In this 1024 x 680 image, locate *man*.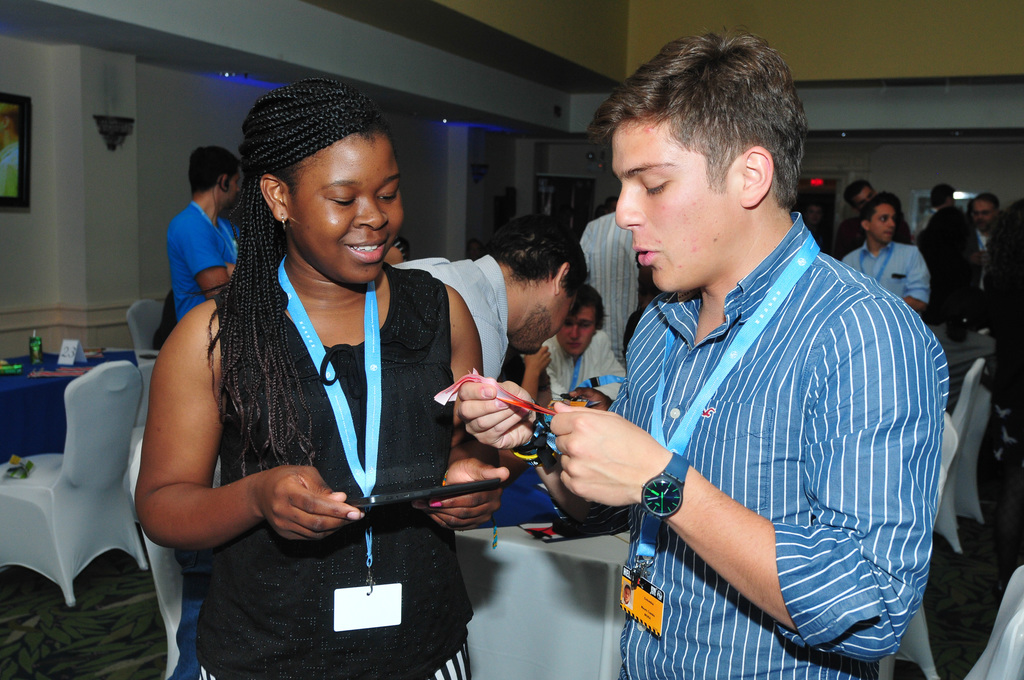
Bounding box: locate(939, 185, 985, 339).
